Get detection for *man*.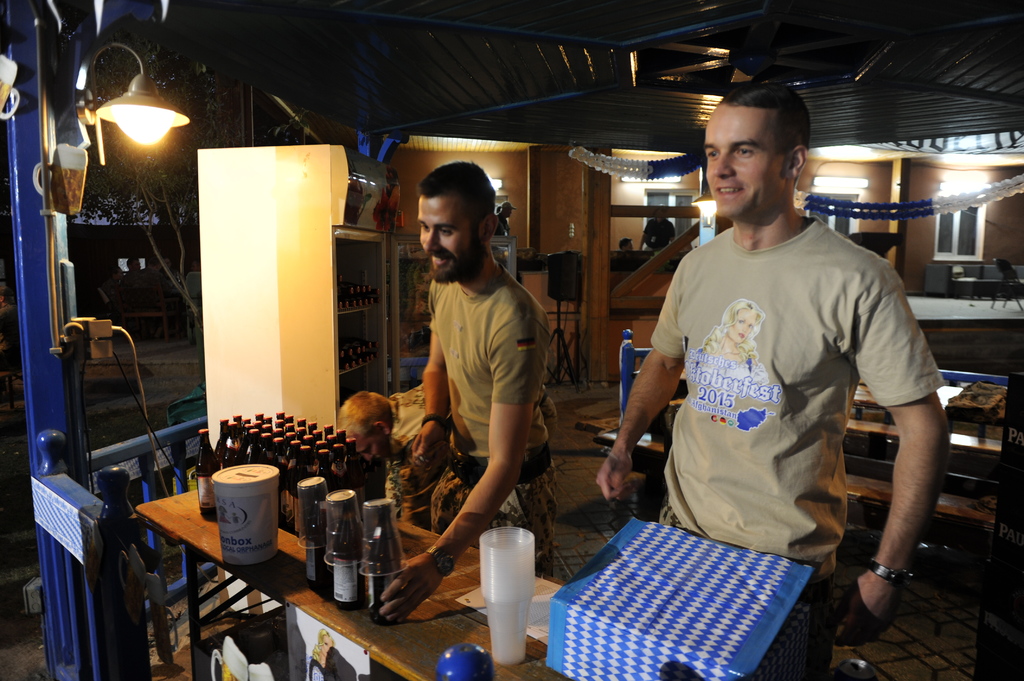
Detection: box=[597, 108, 937, 609].
